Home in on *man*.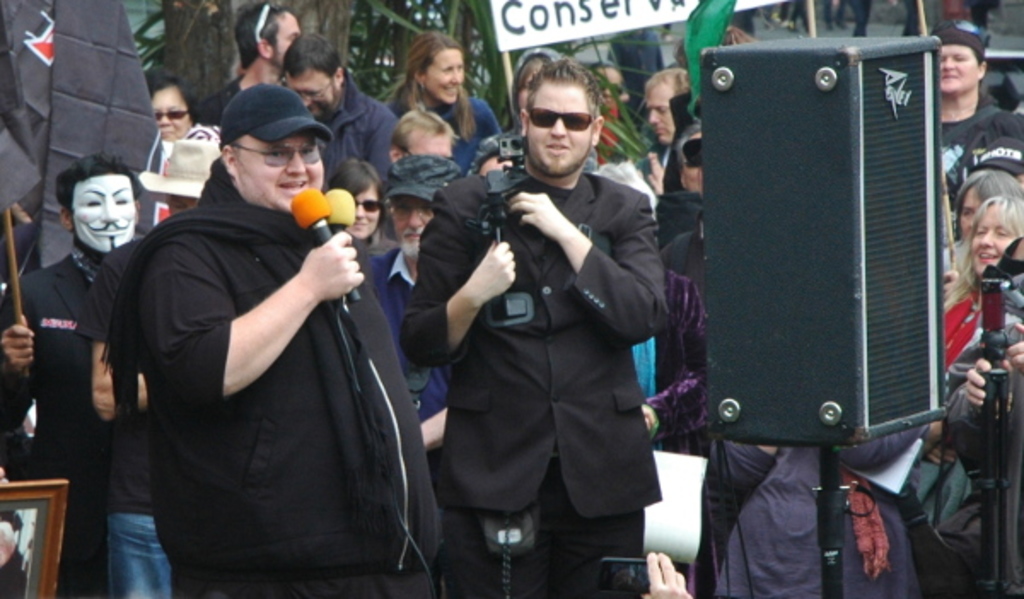
Homed in at bbox=[910, 22, 1021, 225].
